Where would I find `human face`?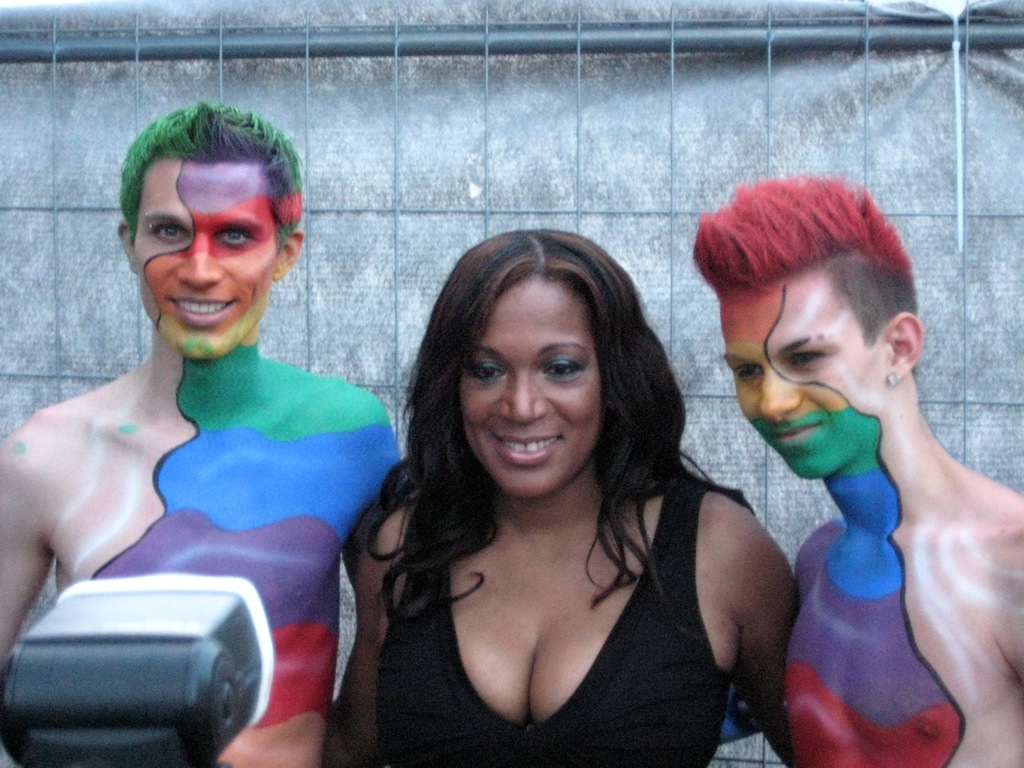
At locate(130, 155, 282, 355).
